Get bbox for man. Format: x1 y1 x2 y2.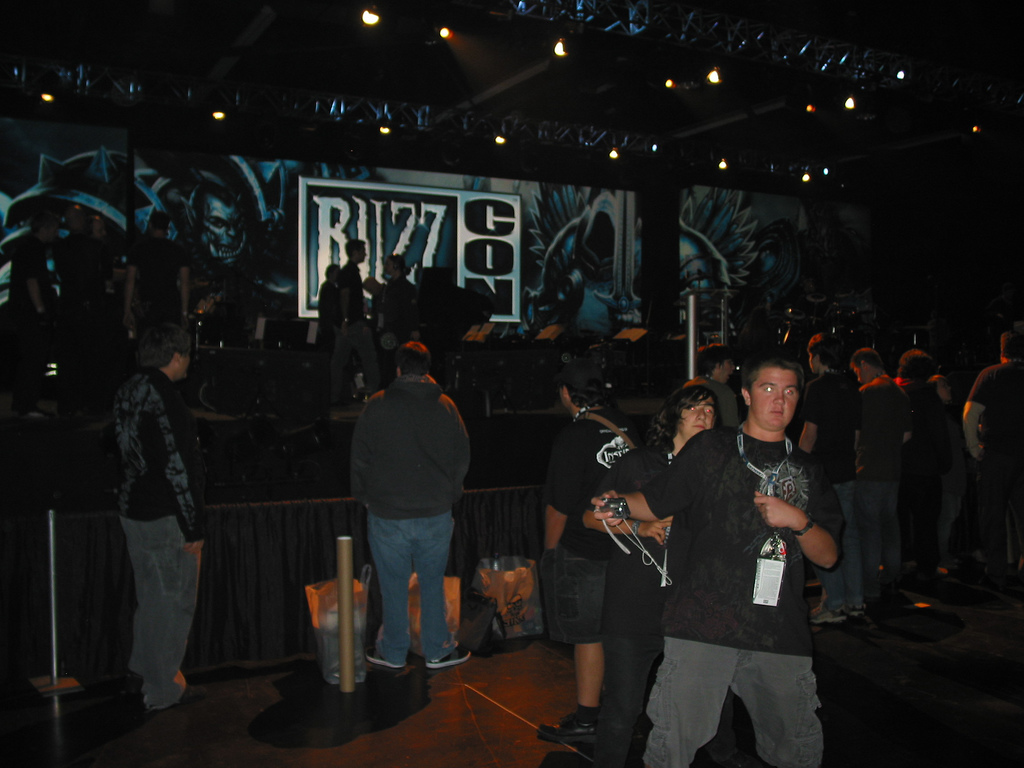
959 334 1023 586.
